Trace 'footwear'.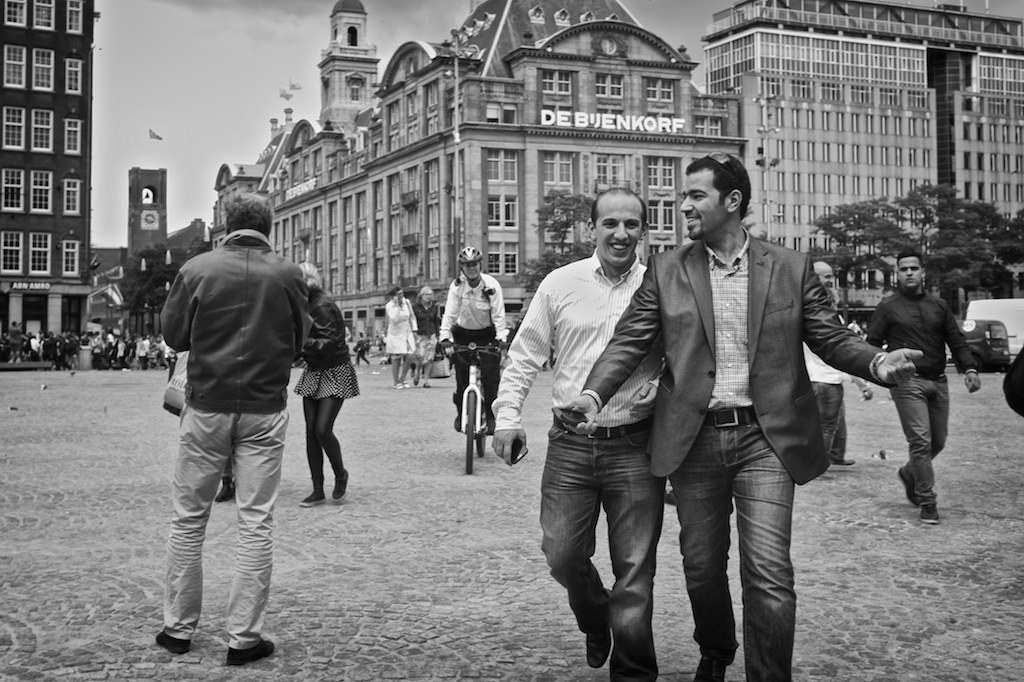
Traced to <box>412,378,417,387</box>.
